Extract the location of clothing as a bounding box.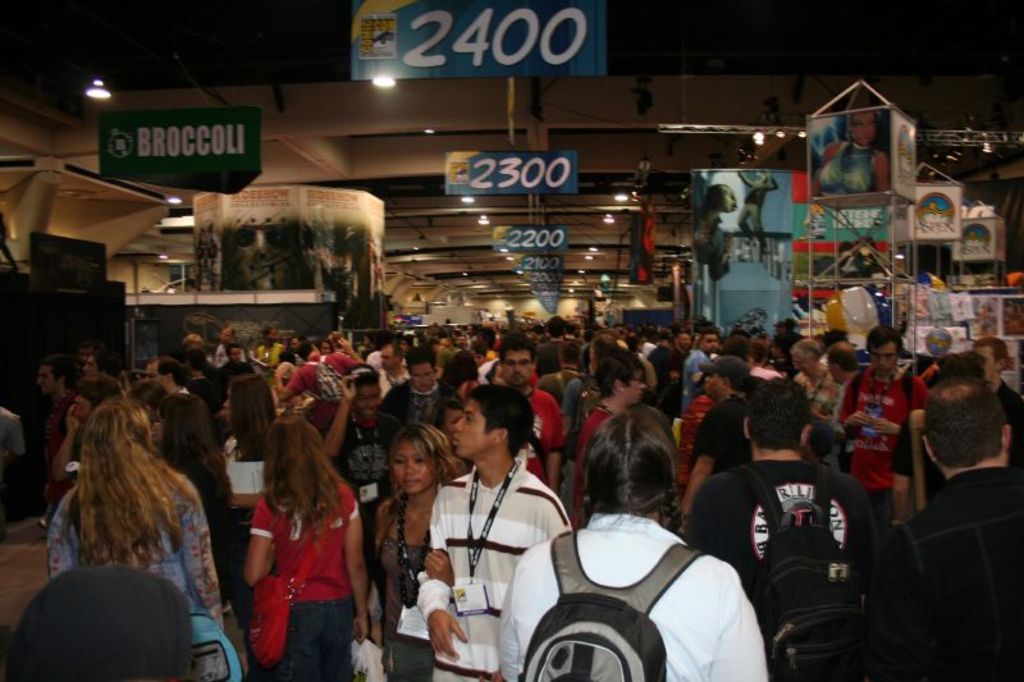
[x1=379, y1=374, x2=449, y2=447].
